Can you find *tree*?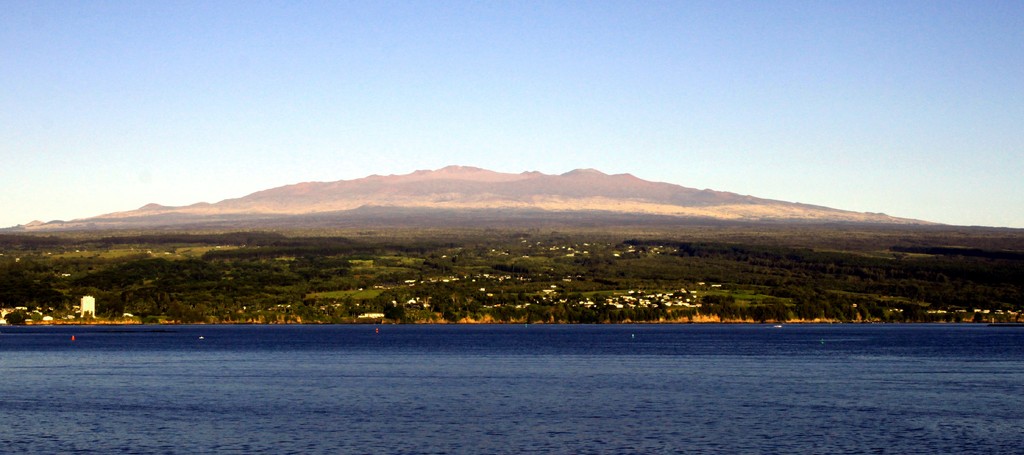
Yes, bounding box: locate(166, 299, 182, 317).
